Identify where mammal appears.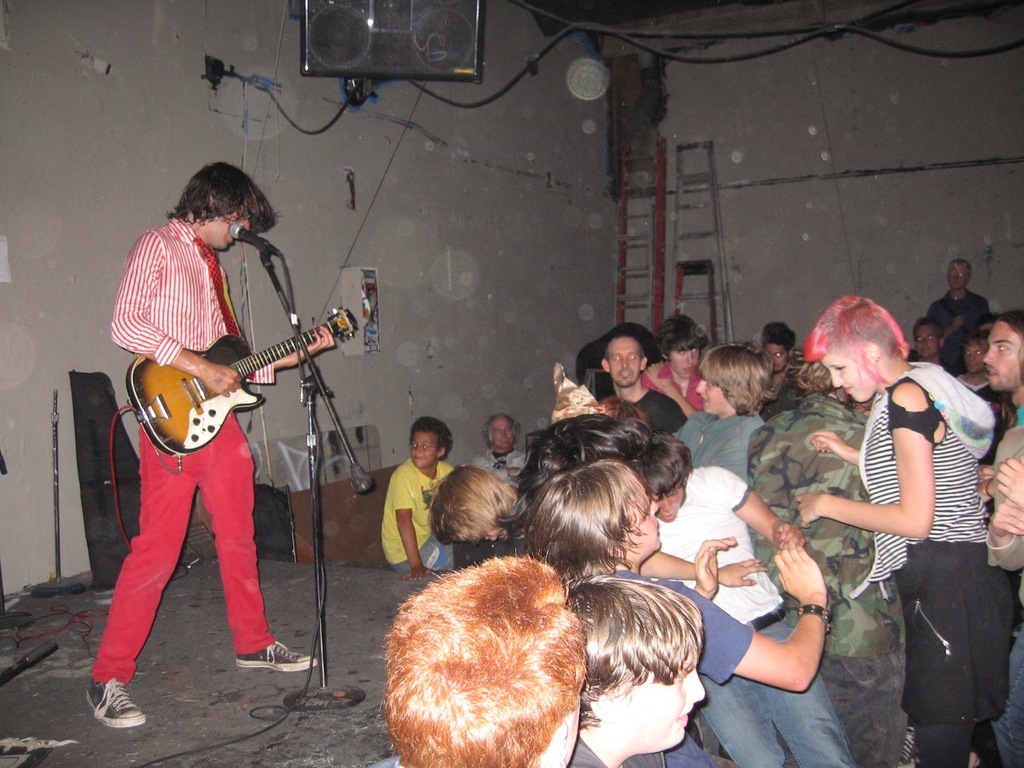
Appears at BBox(610, 418, 857, 767).
